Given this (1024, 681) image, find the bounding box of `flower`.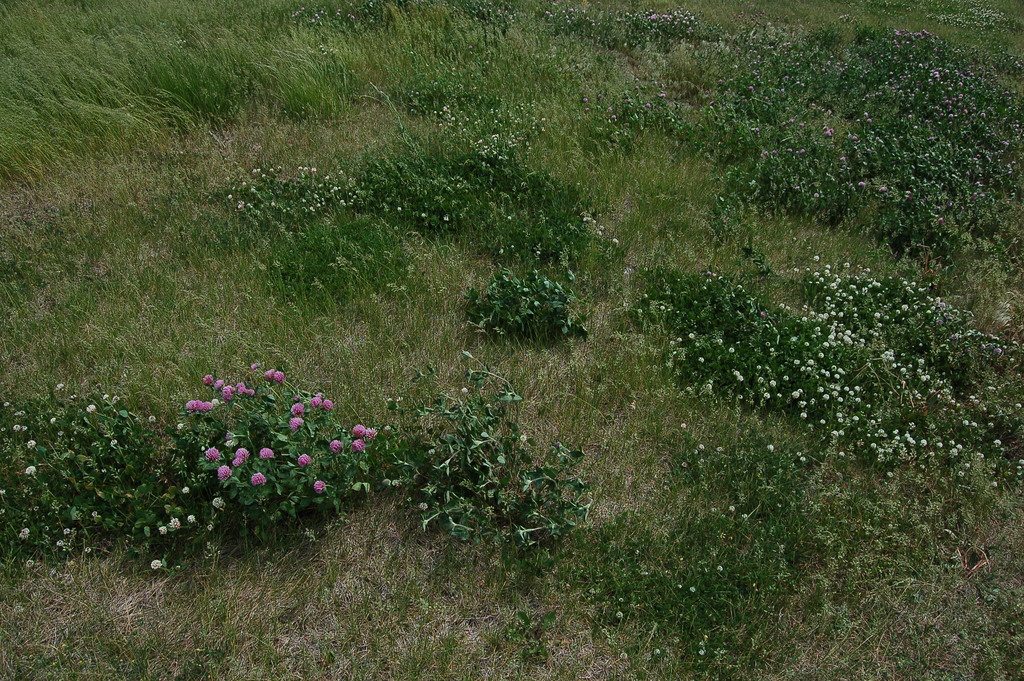
{"x1": 697, "y1": 355, "x2": 706, "y2": 364}.
